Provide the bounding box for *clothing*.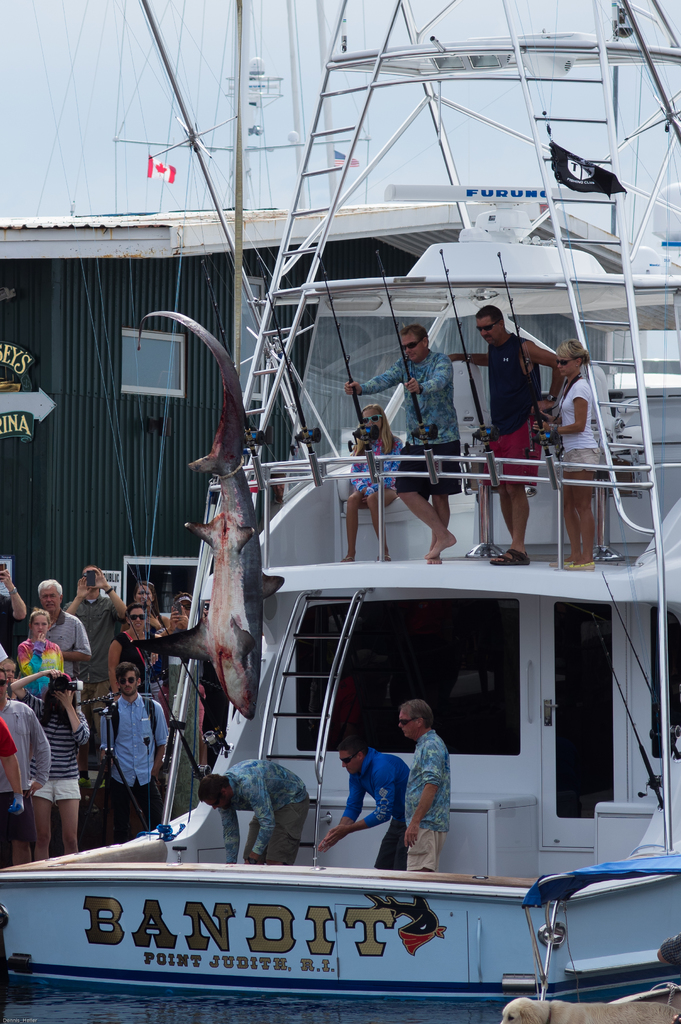
l=363, t=340, r=464, b=501.
